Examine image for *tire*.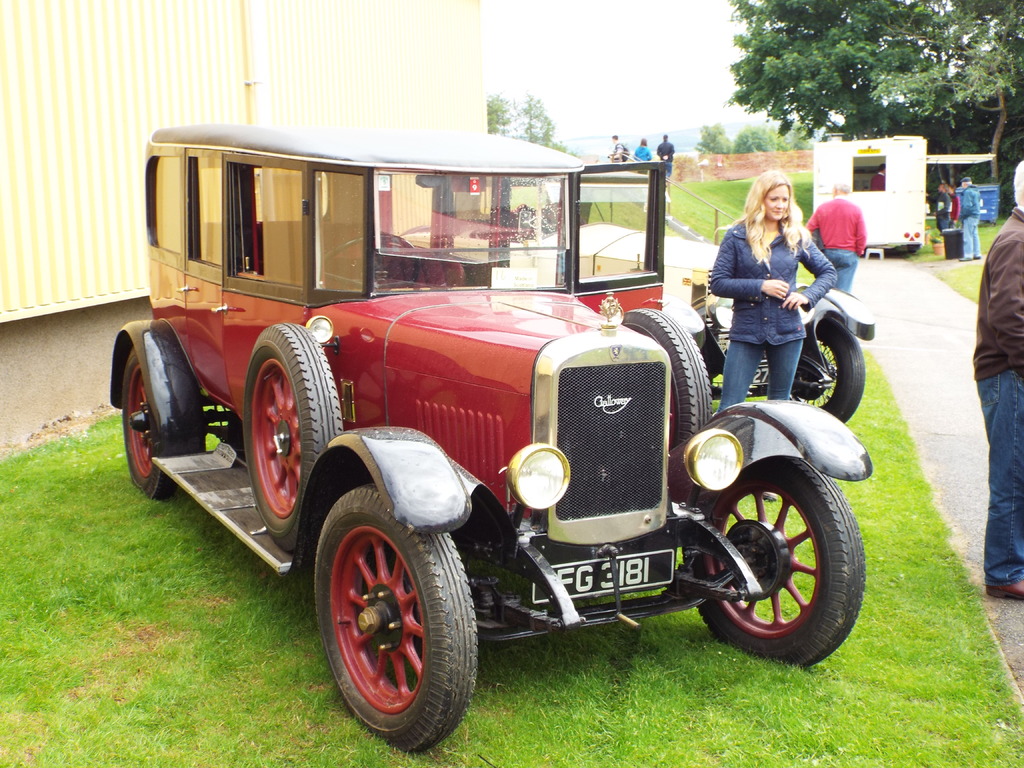
Examination result: select_region(620, 310, 713, 450).
